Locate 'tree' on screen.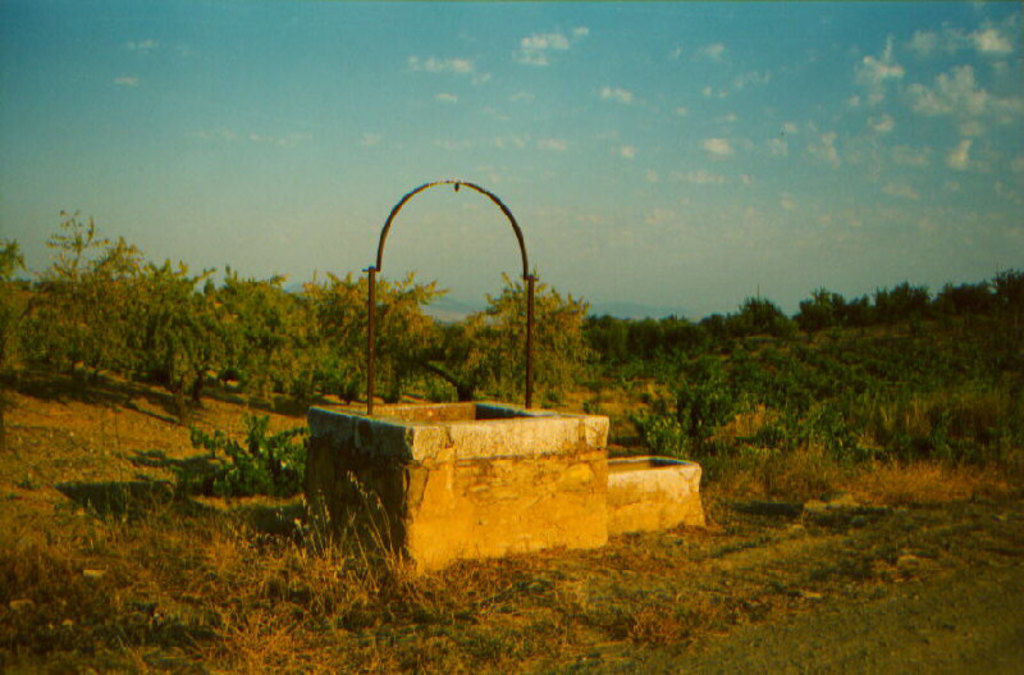
On screen at [852,289,879,329].
